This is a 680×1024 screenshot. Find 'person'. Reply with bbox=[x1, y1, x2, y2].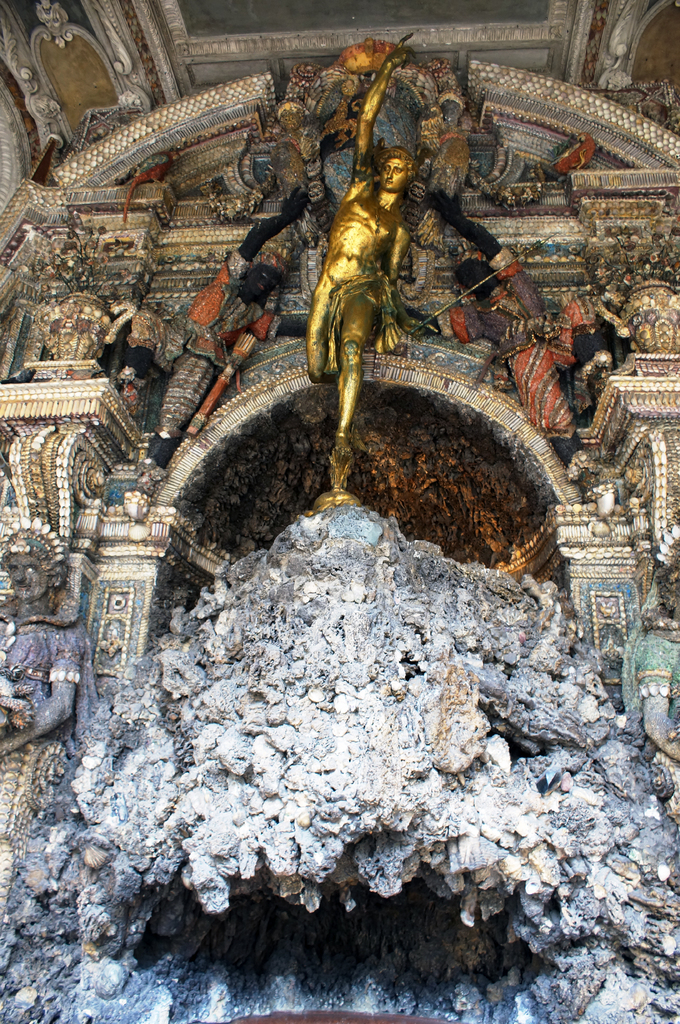
bbox=[407, 180, 608, 474].
